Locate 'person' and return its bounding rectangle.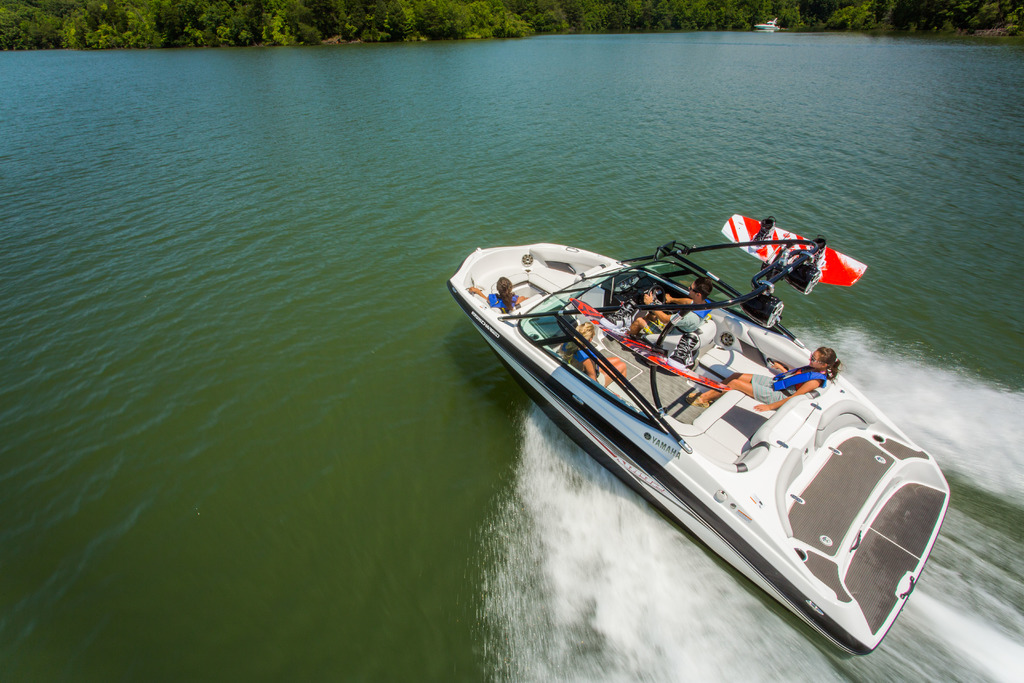
rect(570, 312, 631, 384).
